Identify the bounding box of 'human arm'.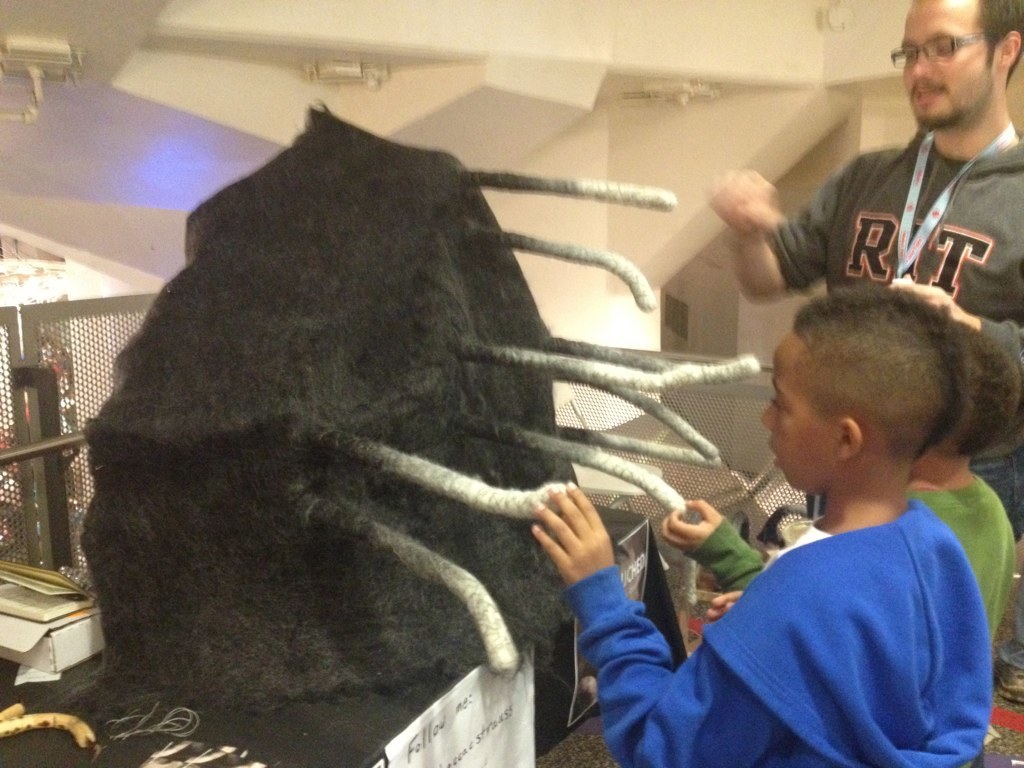
699,151,850,317.
